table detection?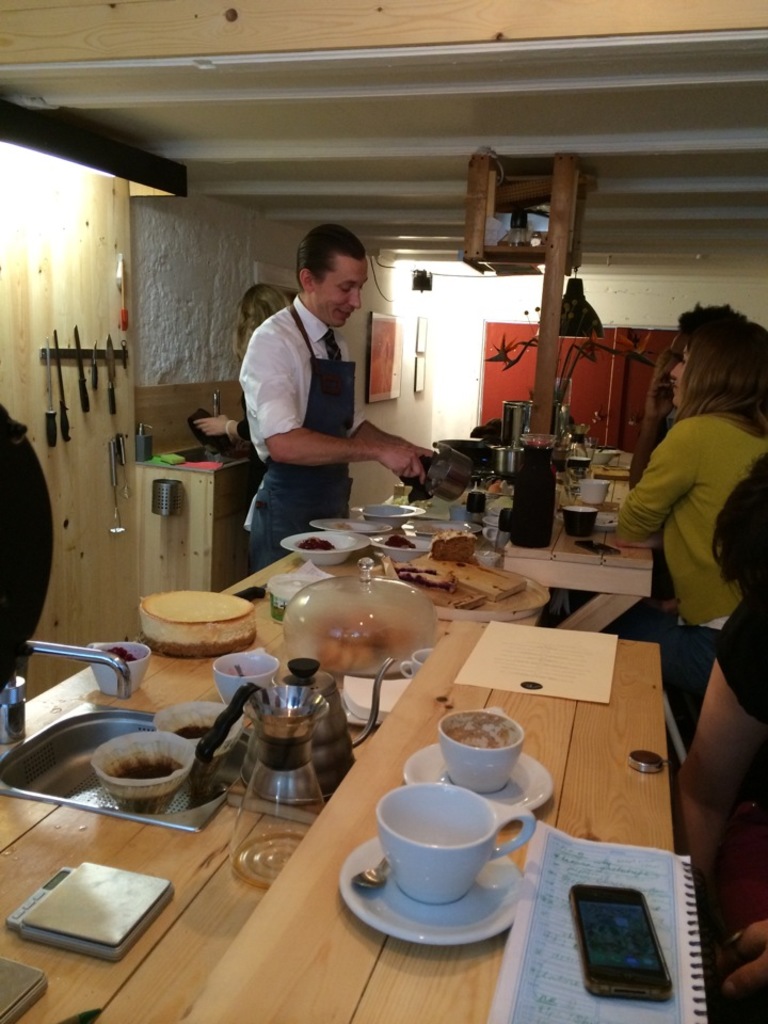
bbox(16, 470, 691, 1023)
